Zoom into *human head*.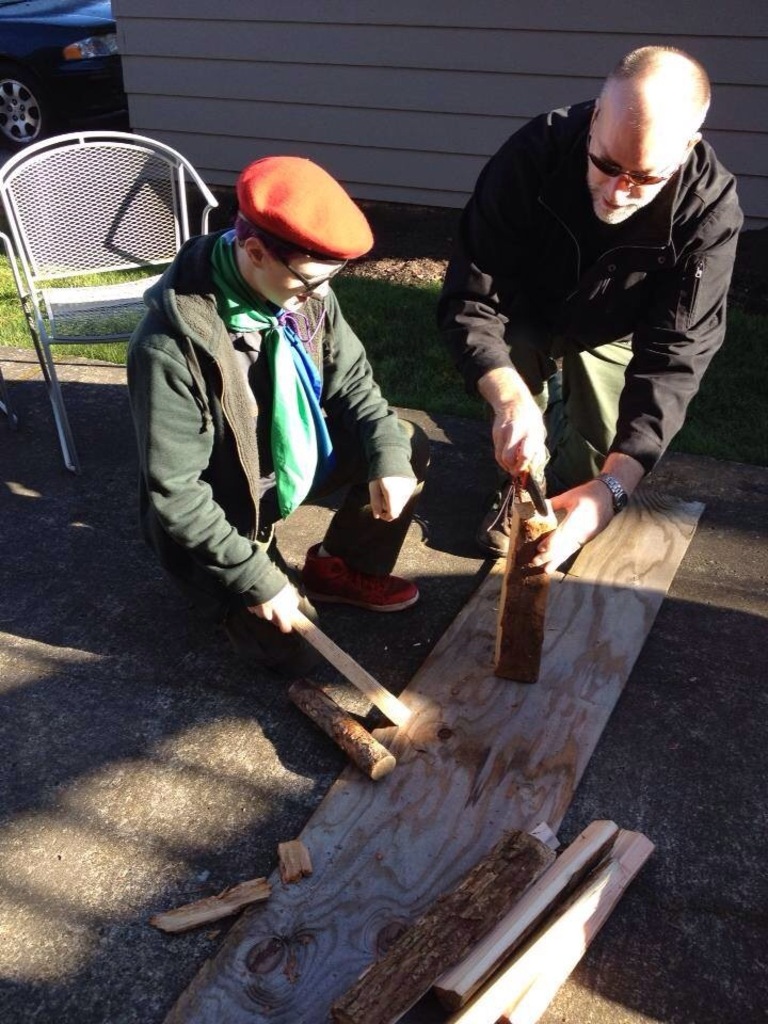
Zoom target: pyautogui.locateOnScreen(591, 35, 720, 218).
